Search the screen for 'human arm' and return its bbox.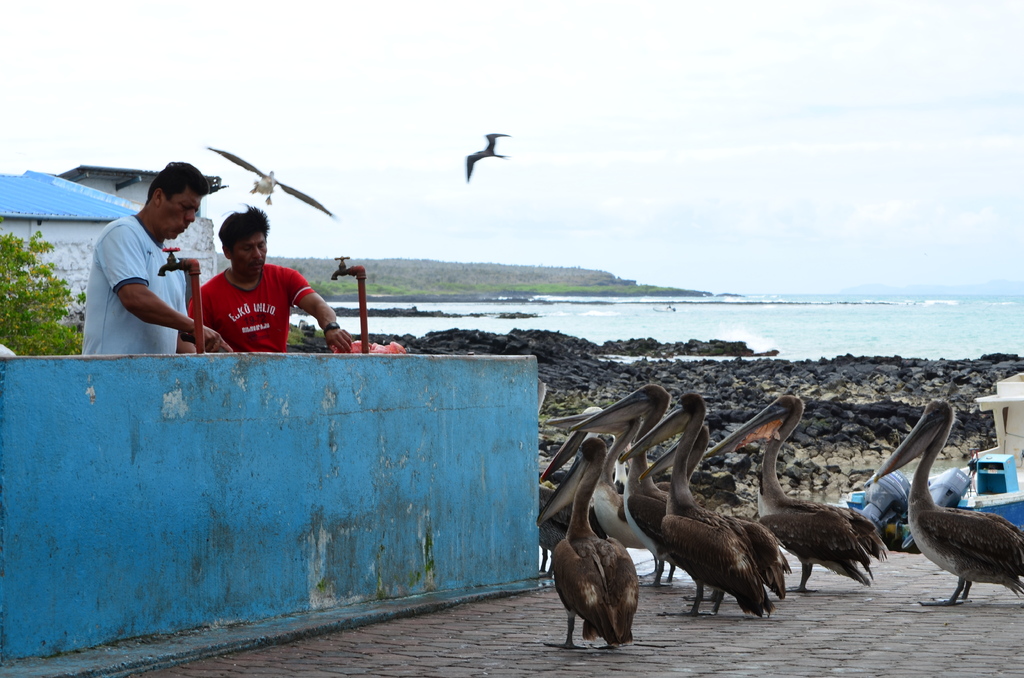
Found: 189, 286, 210, 325.
